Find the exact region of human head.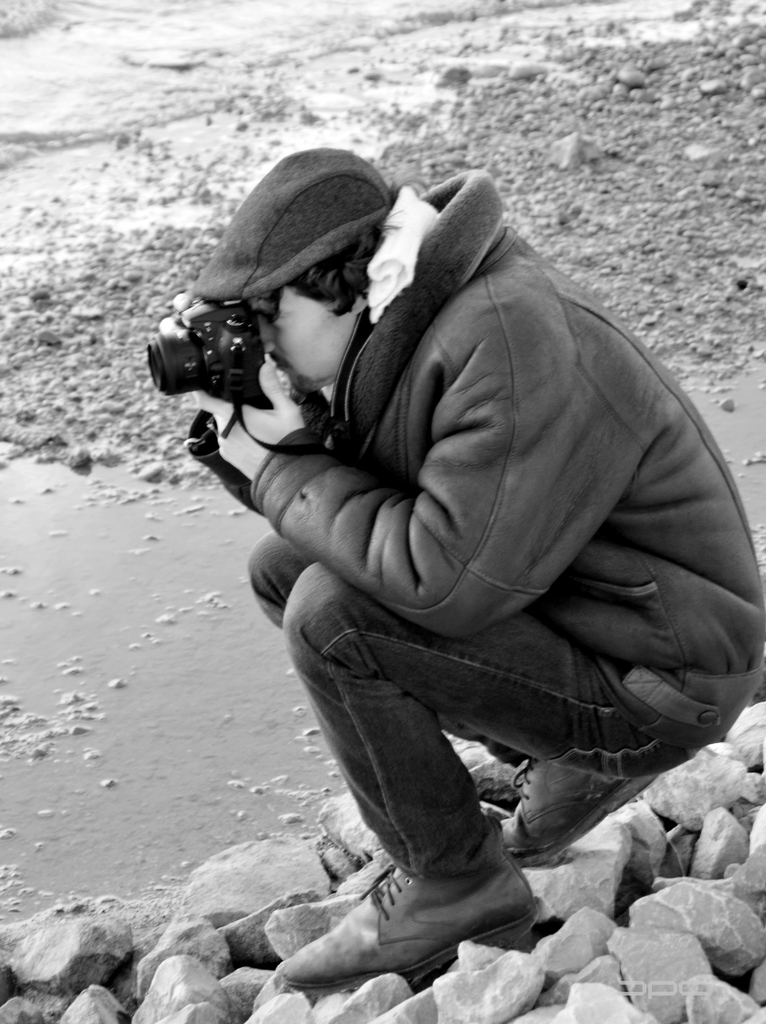
Exact region: [x1=210, y1=157, x2=389, y2=382].
